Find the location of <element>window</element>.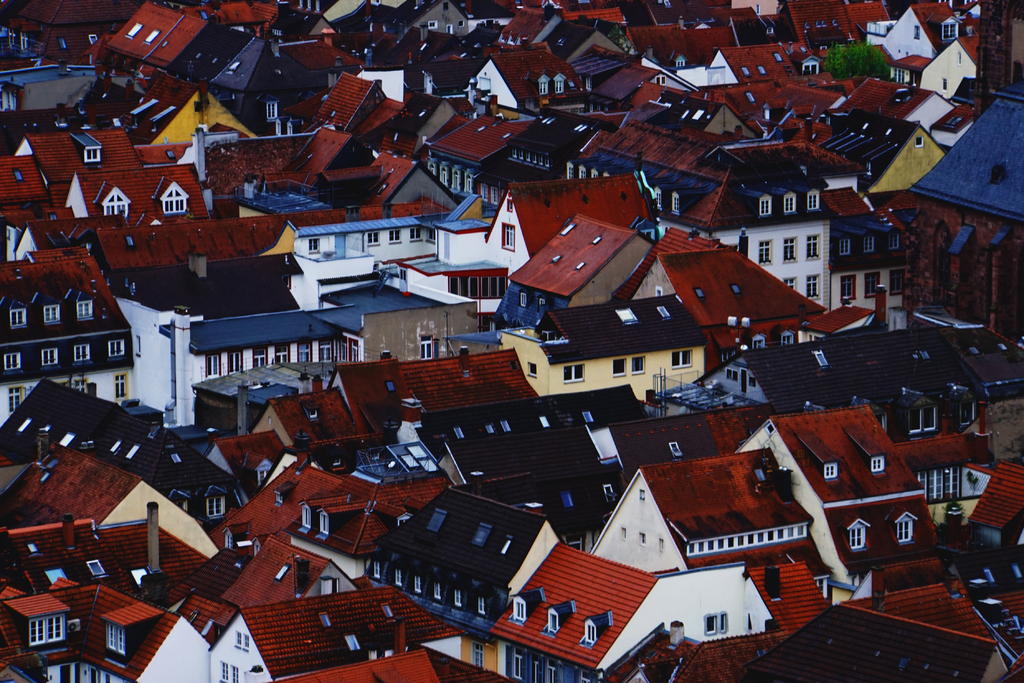
Location: 216/659/243/680.
